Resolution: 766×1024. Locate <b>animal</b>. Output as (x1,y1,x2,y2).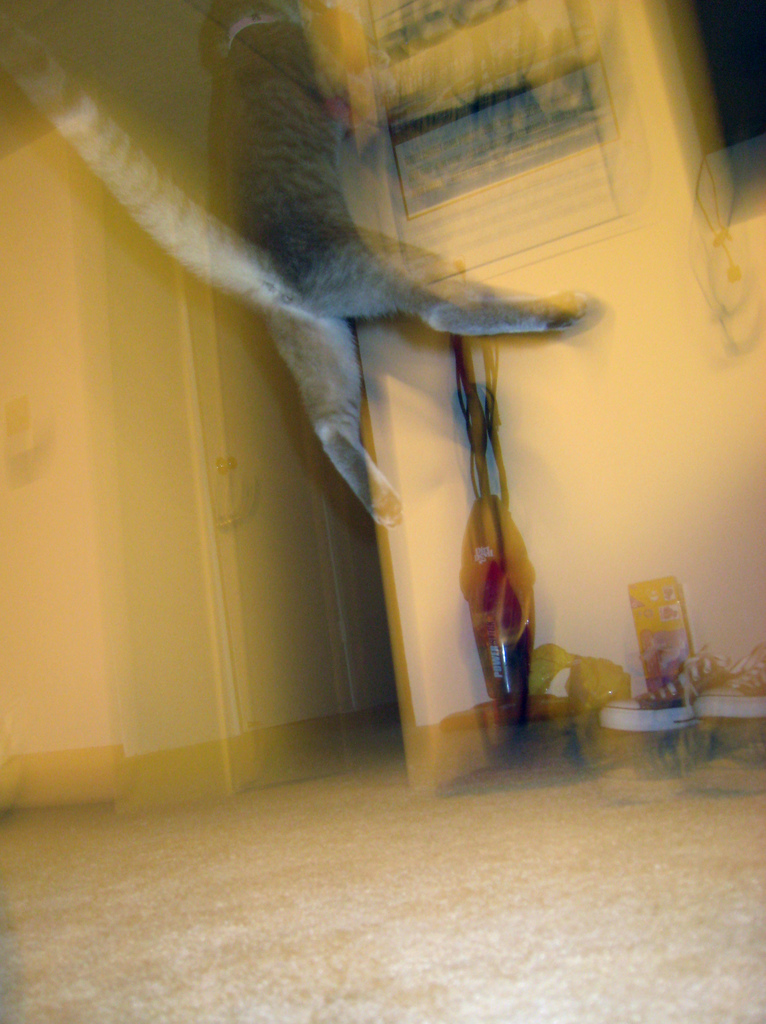
(0,0,596,526).
